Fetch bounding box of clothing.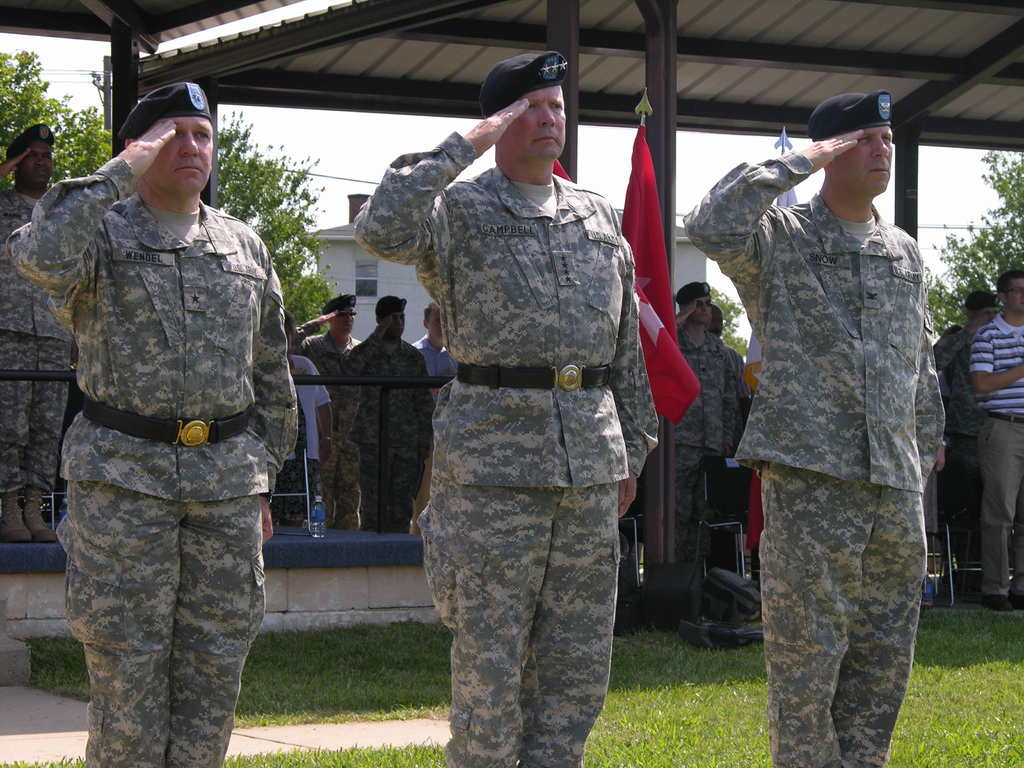
Bbox: l=349, t=335, r=440, b=532.
